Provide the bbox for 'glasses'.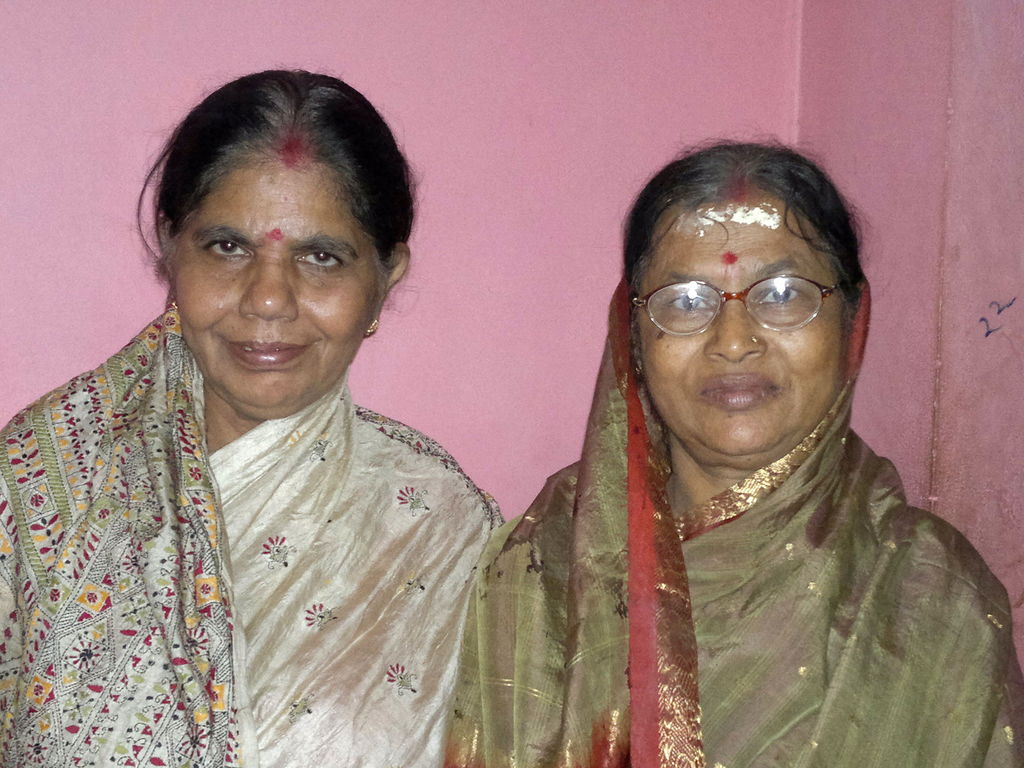
rect(630, 262, 855, 346).
